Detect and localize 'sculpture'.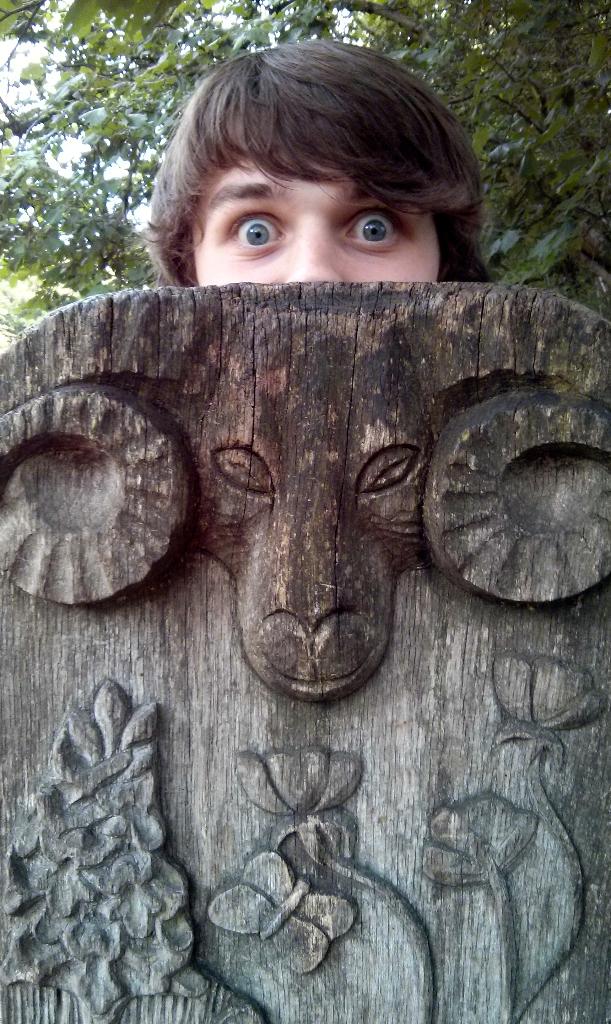
Localized at crop(0, 271, 610, 1023).
